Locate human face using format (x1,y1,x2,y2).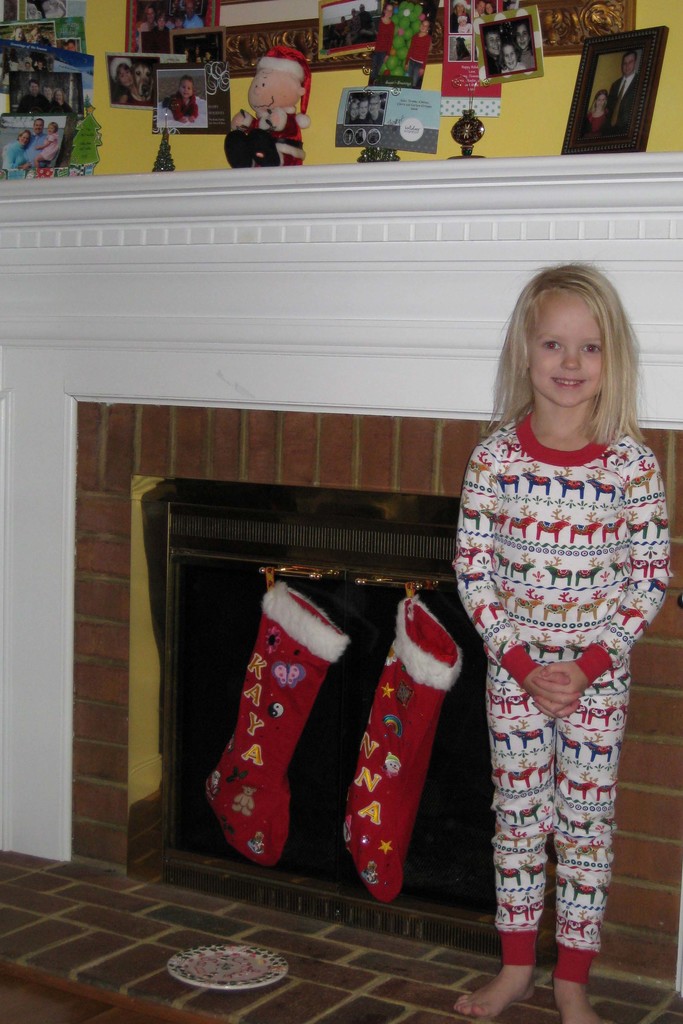
(33,119,44,135).
